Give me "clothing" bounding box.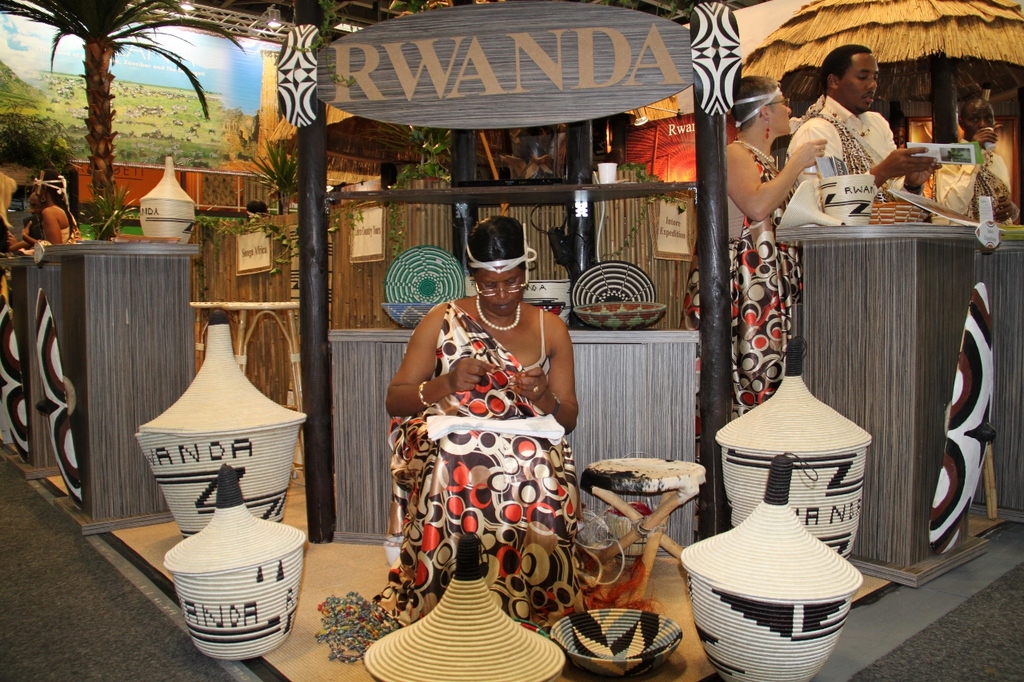
locate(22, 217, 45, 247).
